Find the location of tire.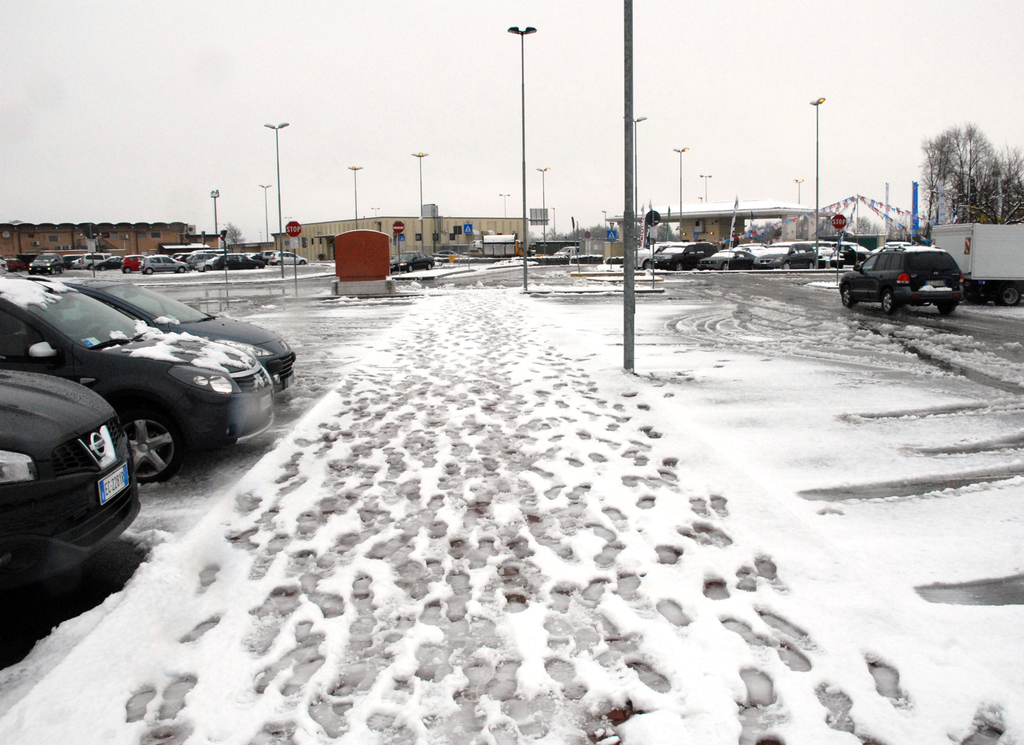
Location: bbox=(203, 267, 208, 270).
